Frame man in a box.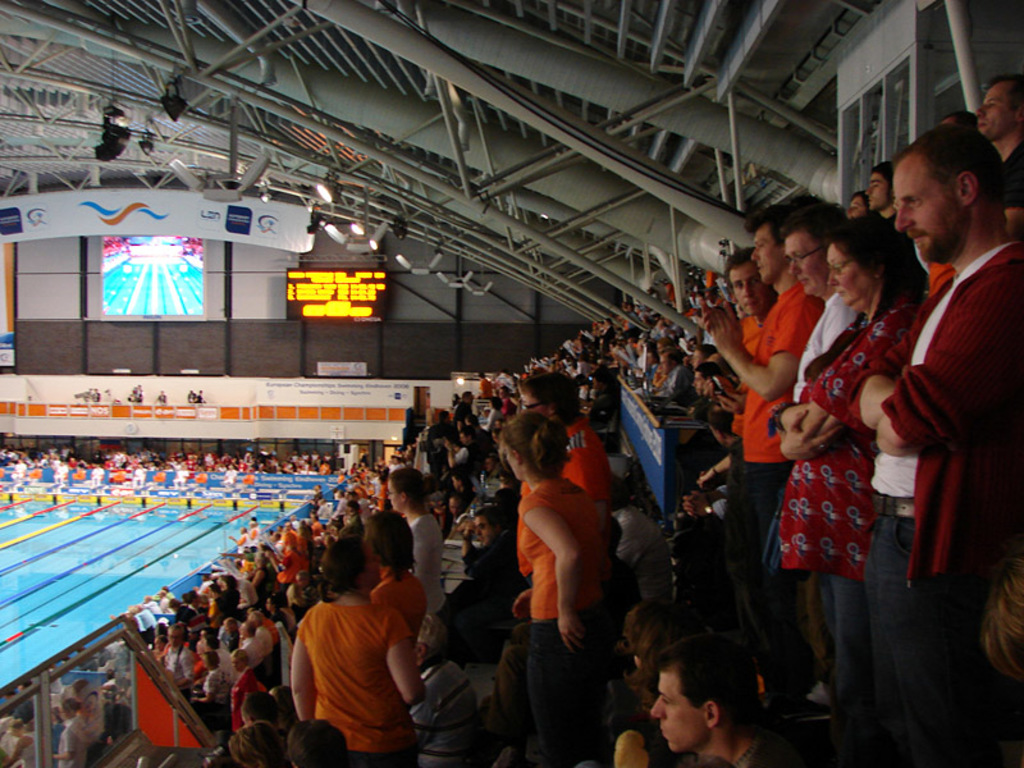
49,461,65,488.
